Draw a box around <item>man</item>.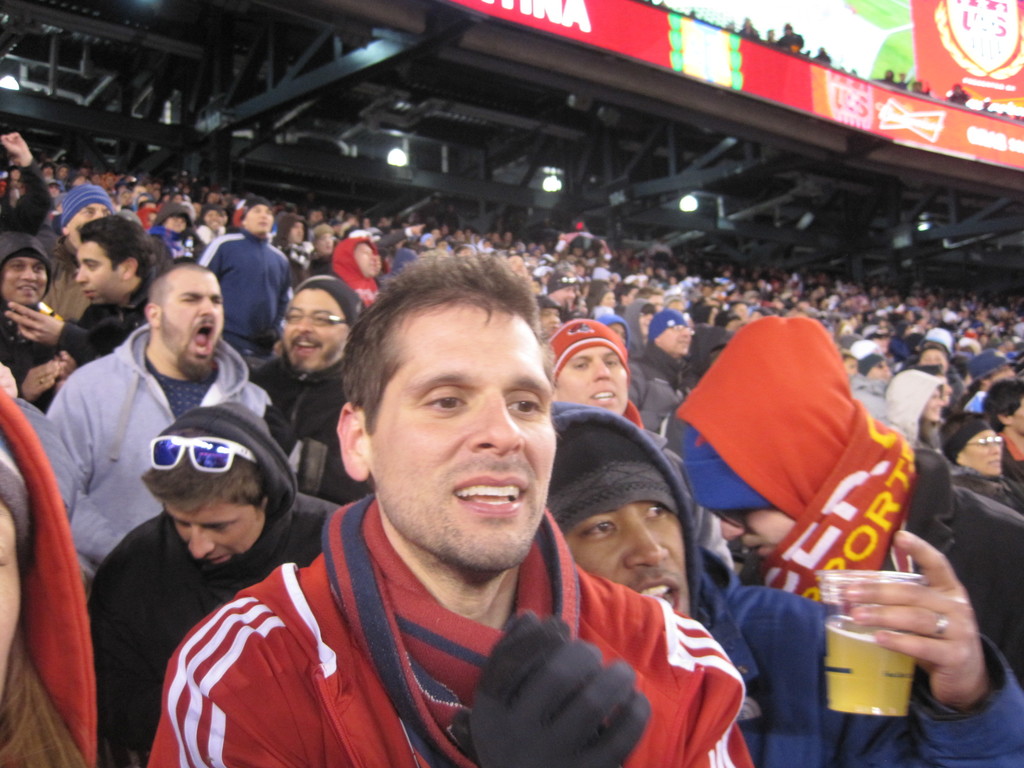
region(626, 307, 697, 434).
